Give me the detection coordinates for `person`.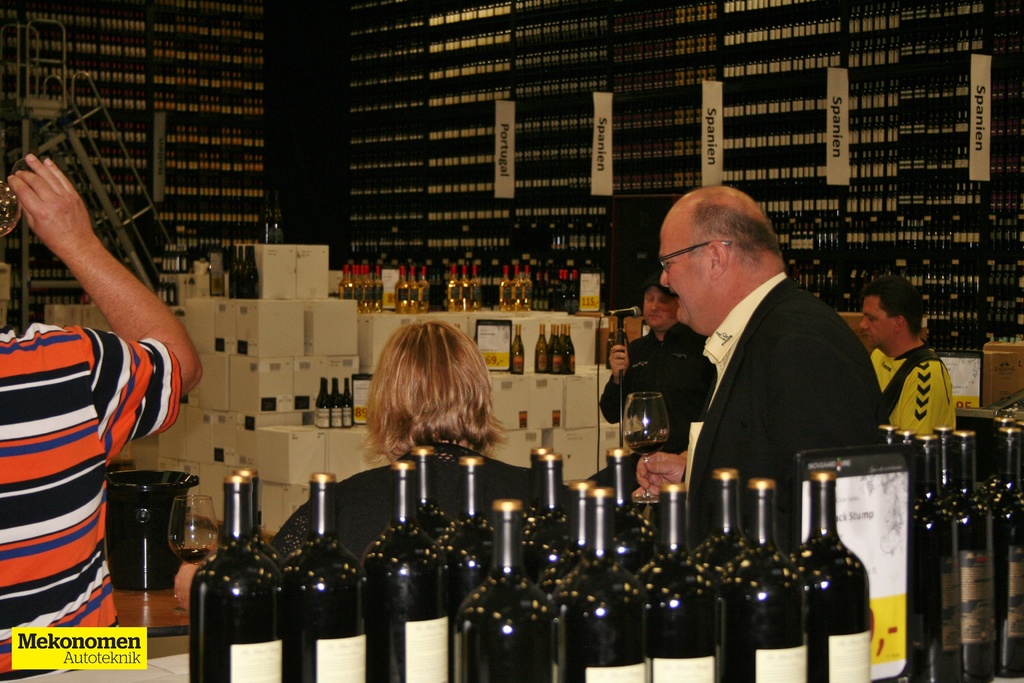
(left=856, top=269, right=956, bottom=438).
